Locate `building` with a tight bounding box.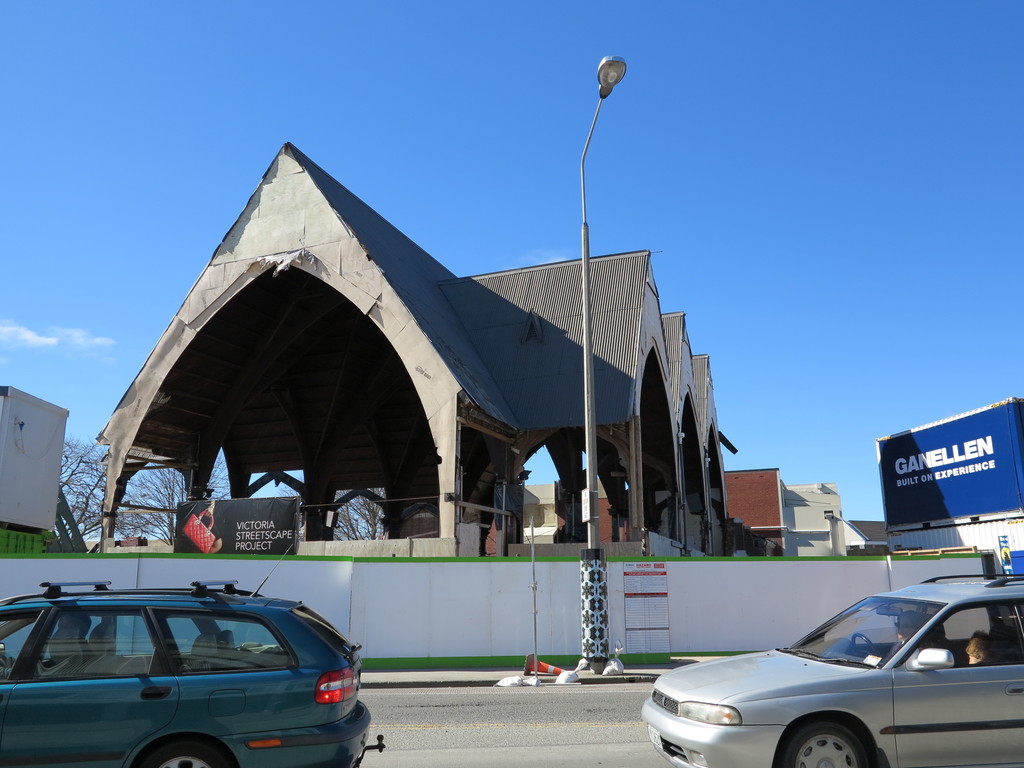
crop(514, 461, 874, 557).
